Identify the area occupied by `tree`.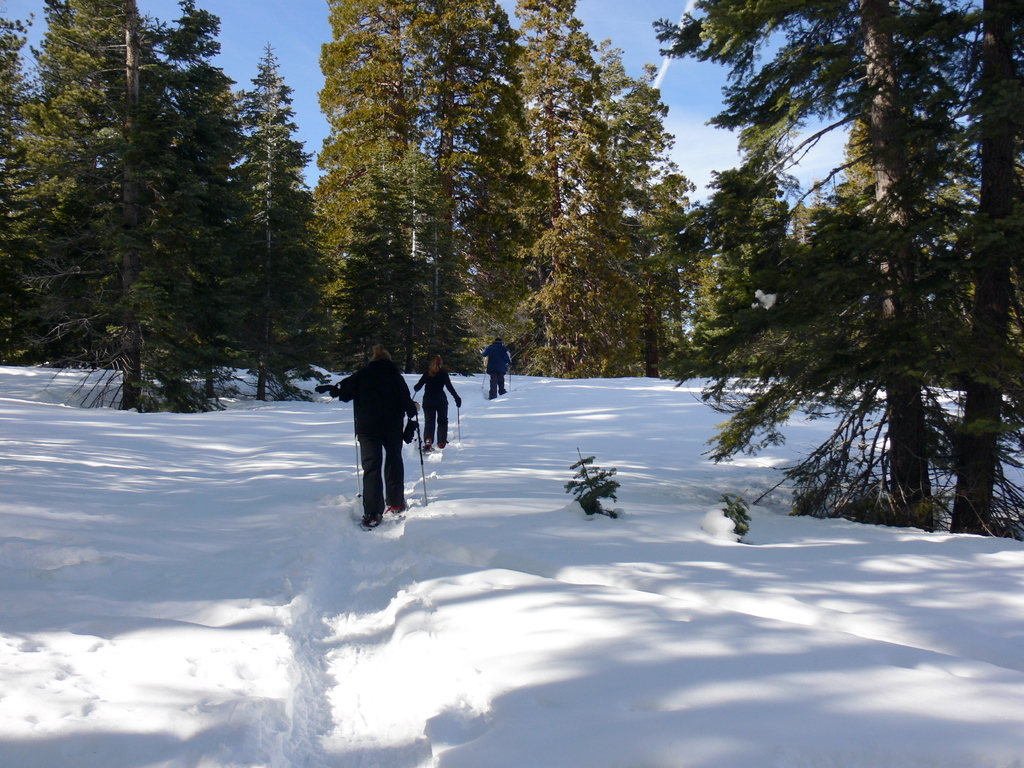
Area: 499, 0, 645, 383.
